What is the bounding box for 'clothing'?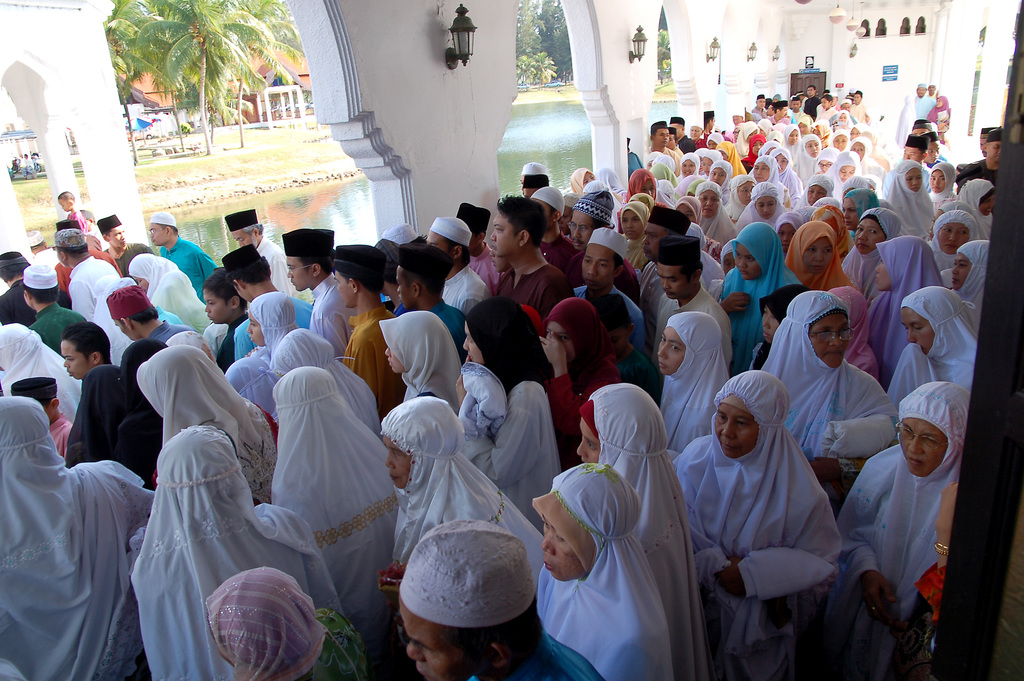
Rect(852, 86, 870, 113).
